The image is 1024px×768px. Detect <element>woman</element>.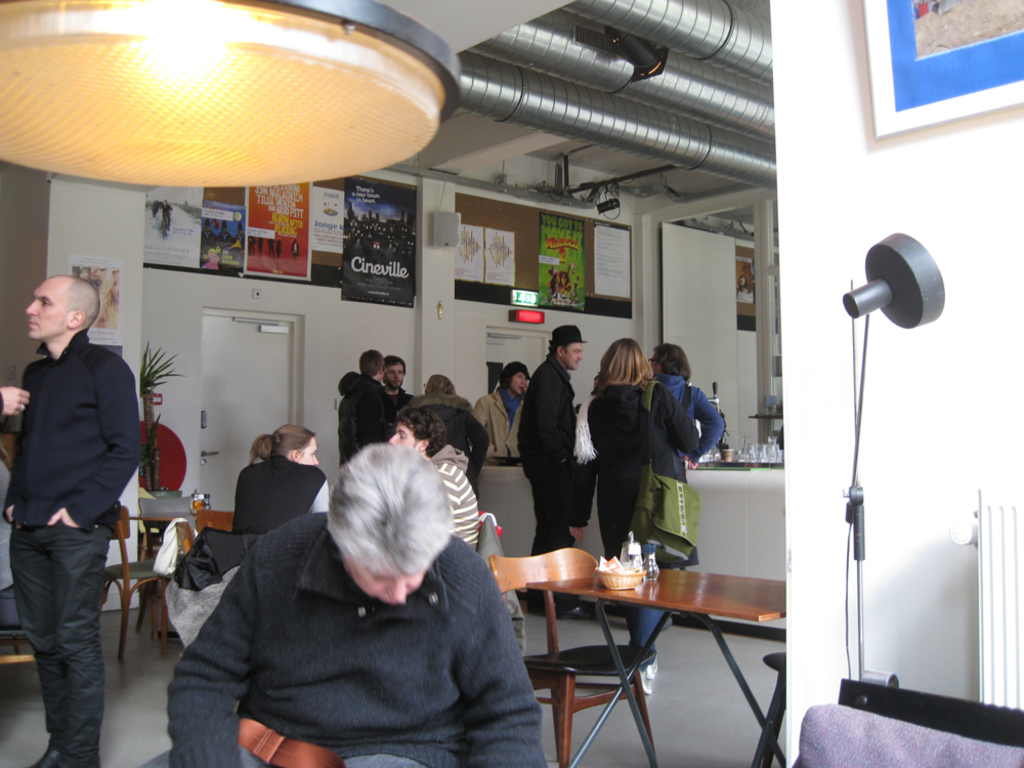
Detection: bbox=[408, 374, 497, 498].
